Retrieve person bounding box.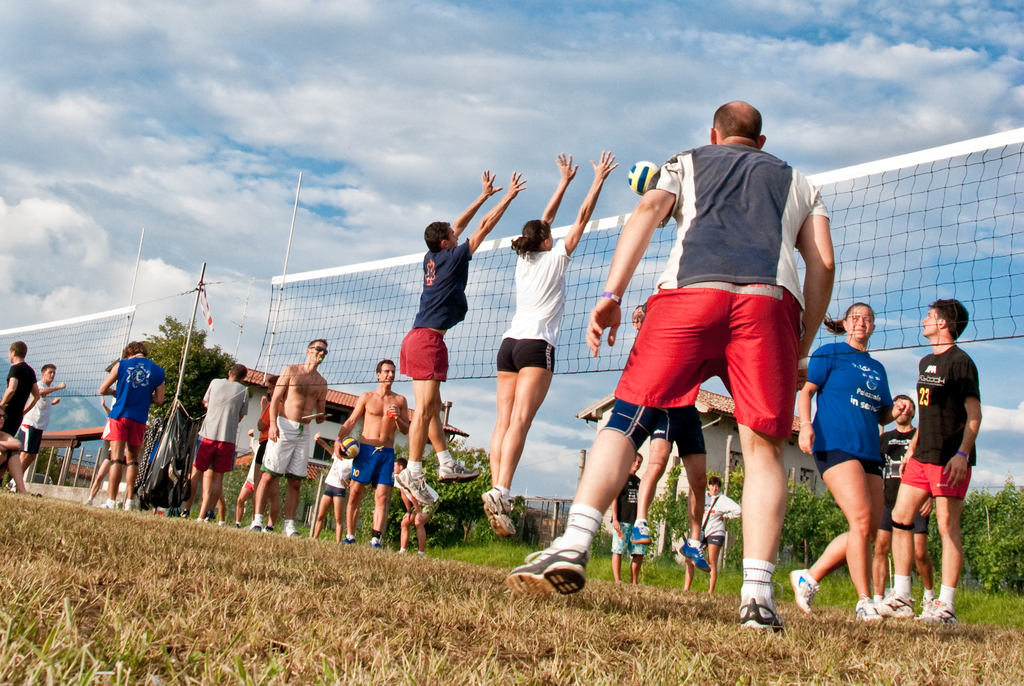
Bounding box: <region>394, 460, 439, 549</region>.
